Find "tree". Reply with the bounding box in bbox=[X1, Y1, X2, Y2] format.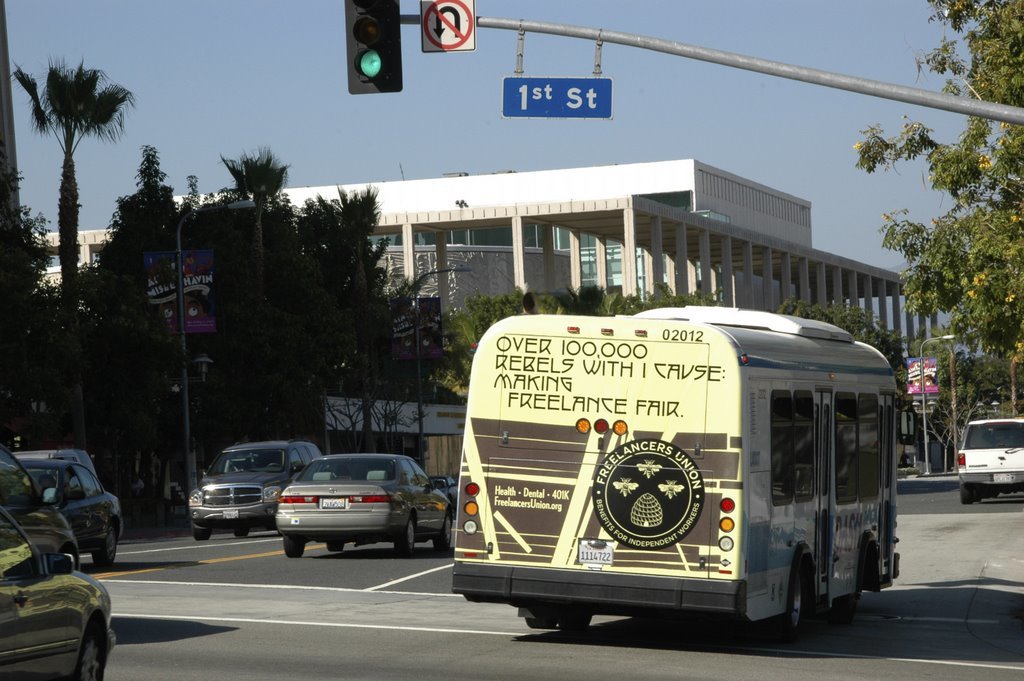
bbox=[848, 0, 1023, 417].
